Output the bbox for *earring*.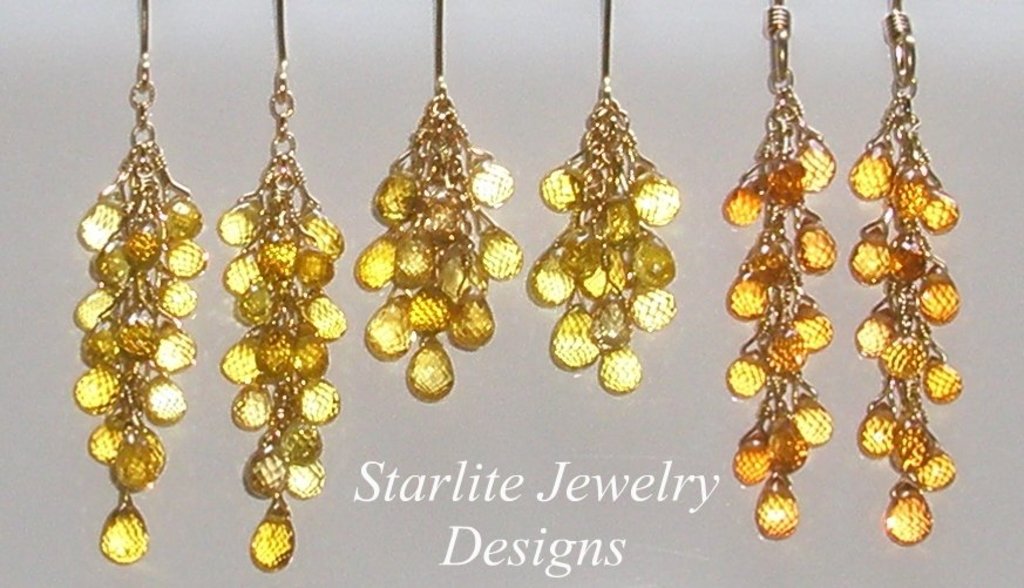
<box>357,0,521,411</box>.
